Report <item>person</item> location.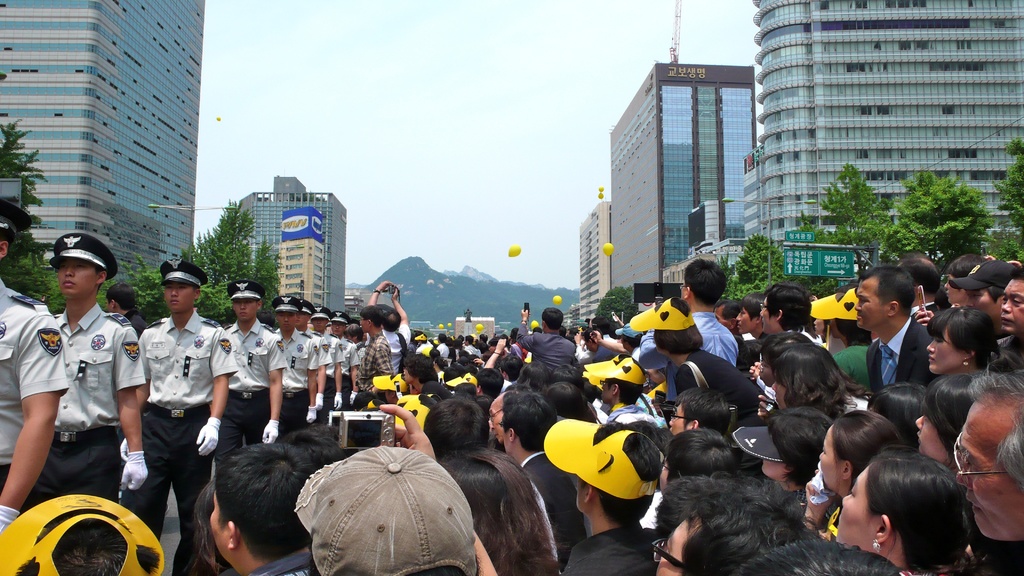
Report: <region>223, 283, 291, 464</region>.
